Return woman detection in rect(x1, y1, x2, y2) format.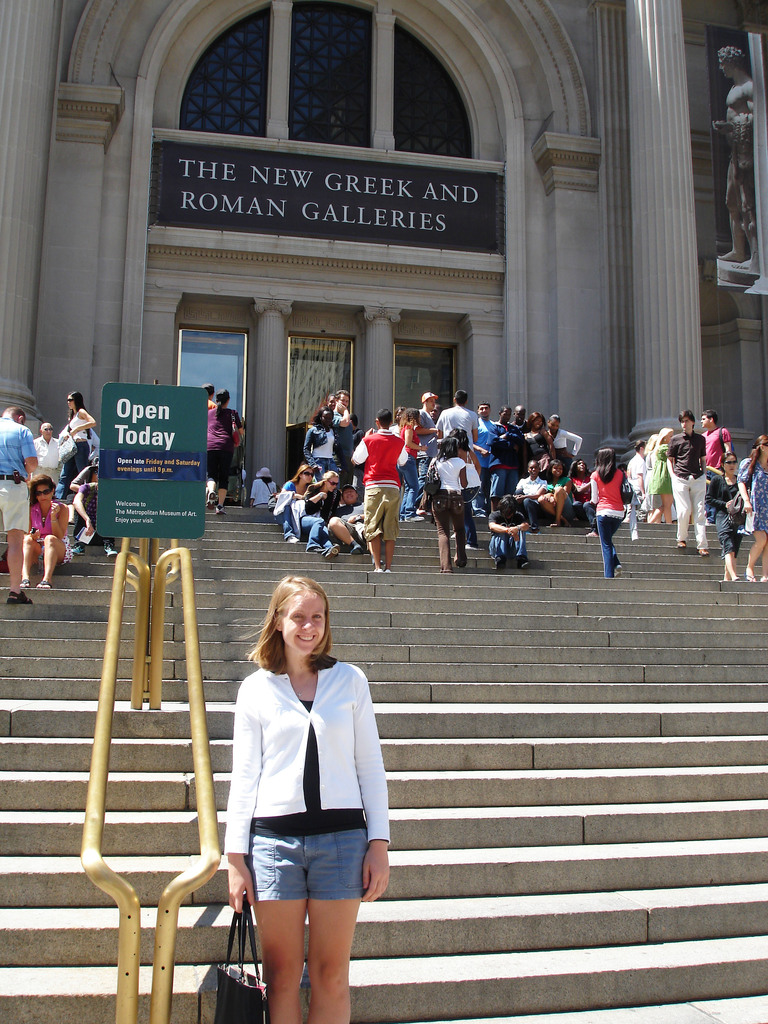
rect(586, 447, 627, 580).
